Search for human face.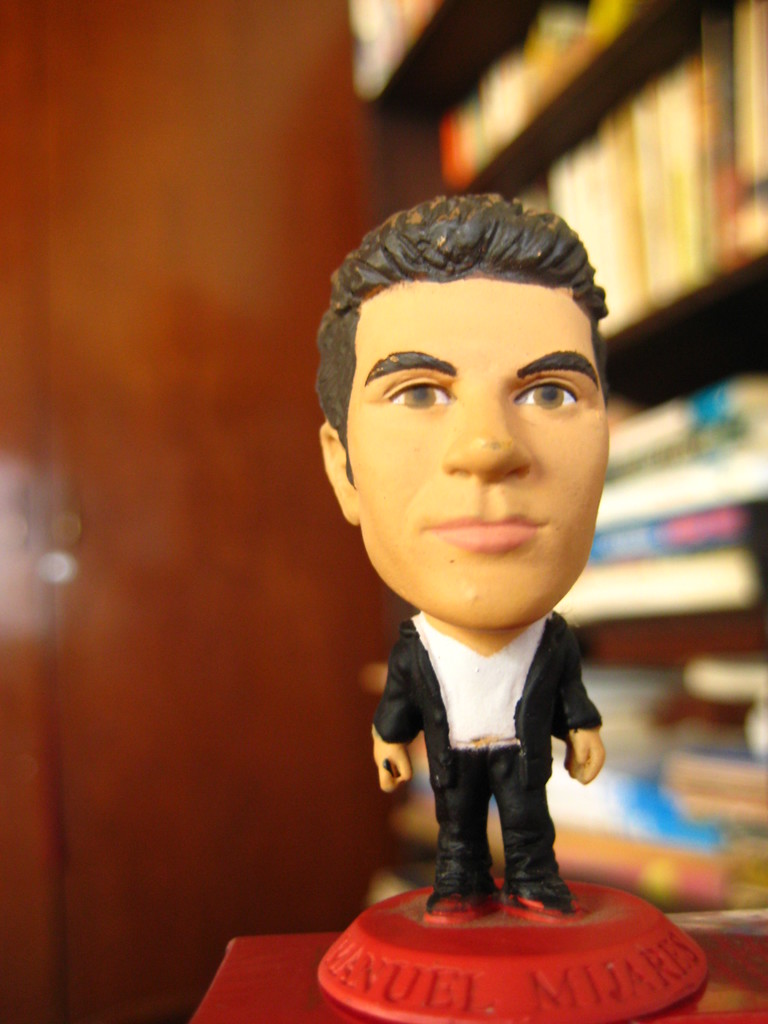
Found at BBox(342, 279, 608, 630).
